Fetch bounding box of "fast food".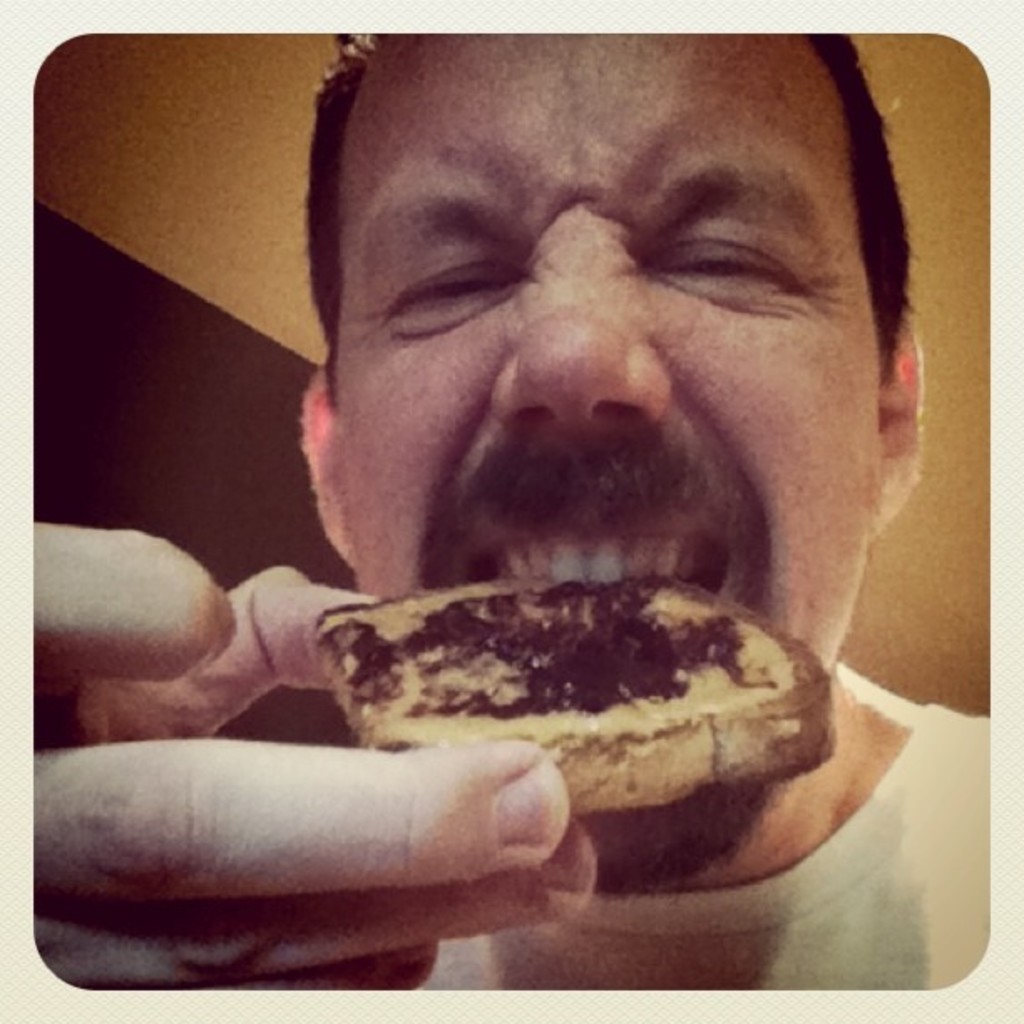
Bbox: detection(340, 549, 872, 817).
